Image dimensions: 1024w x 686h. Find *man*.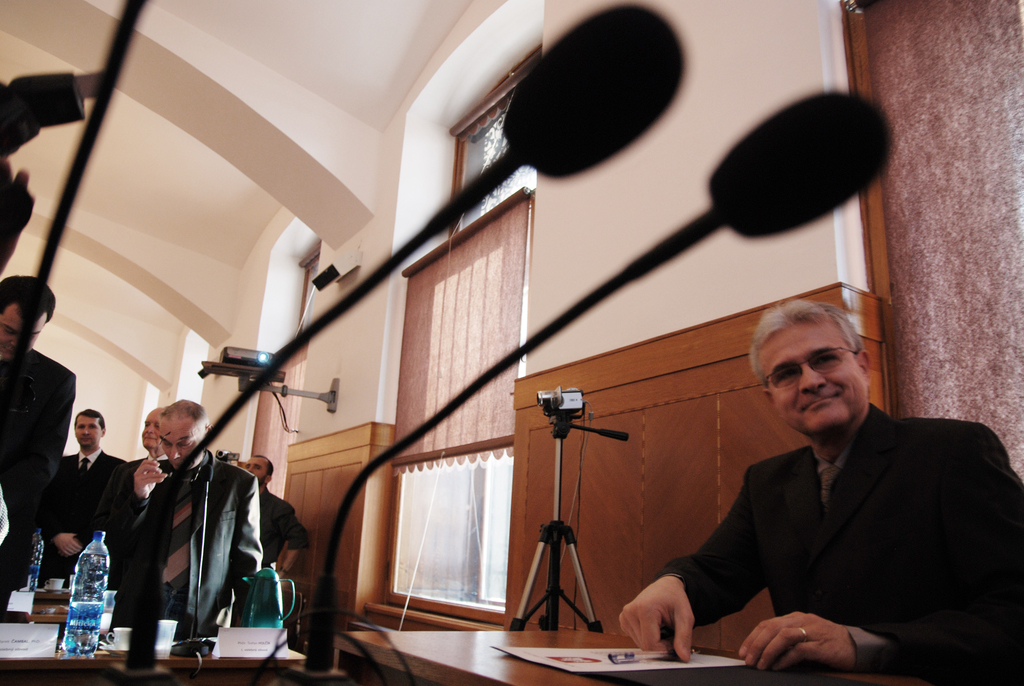
<bbox>47, 412, 139, 605</bbox>.
